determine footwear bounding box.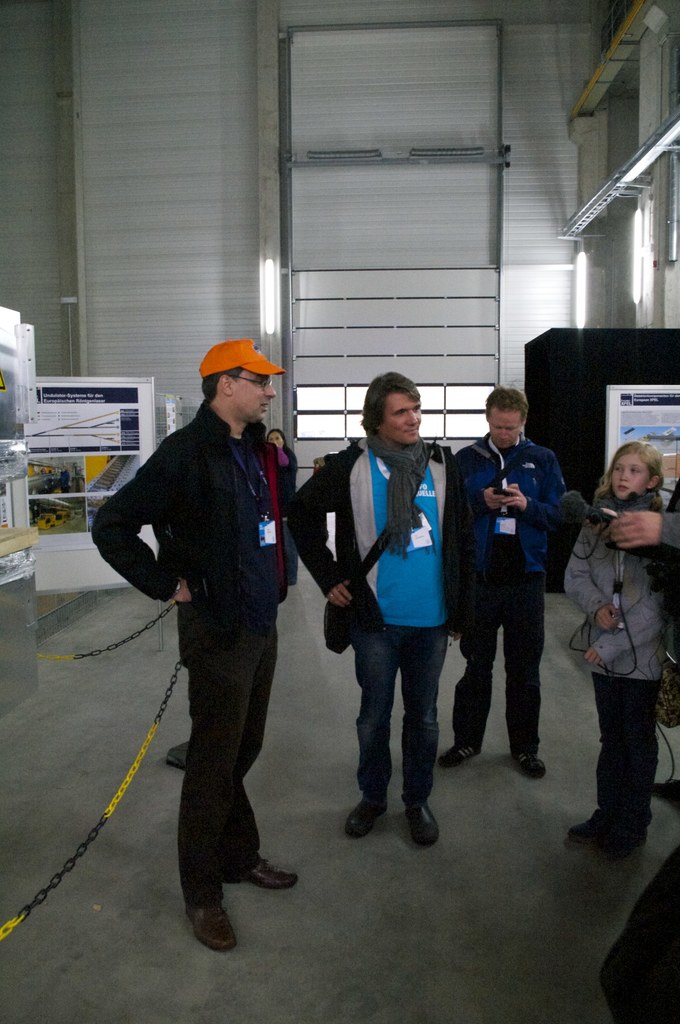
Determined: x1=183 y1=900 x2=239 y2=949.
